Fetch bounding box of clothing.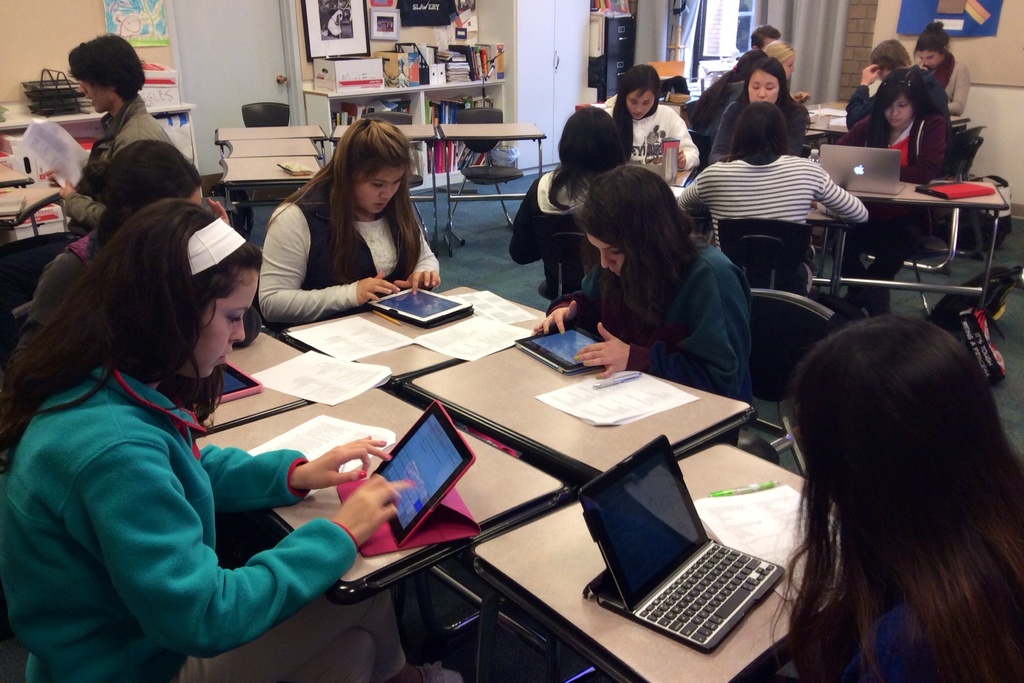
Bbox: <bbox>254, 172, 439, 325</bbox>.
